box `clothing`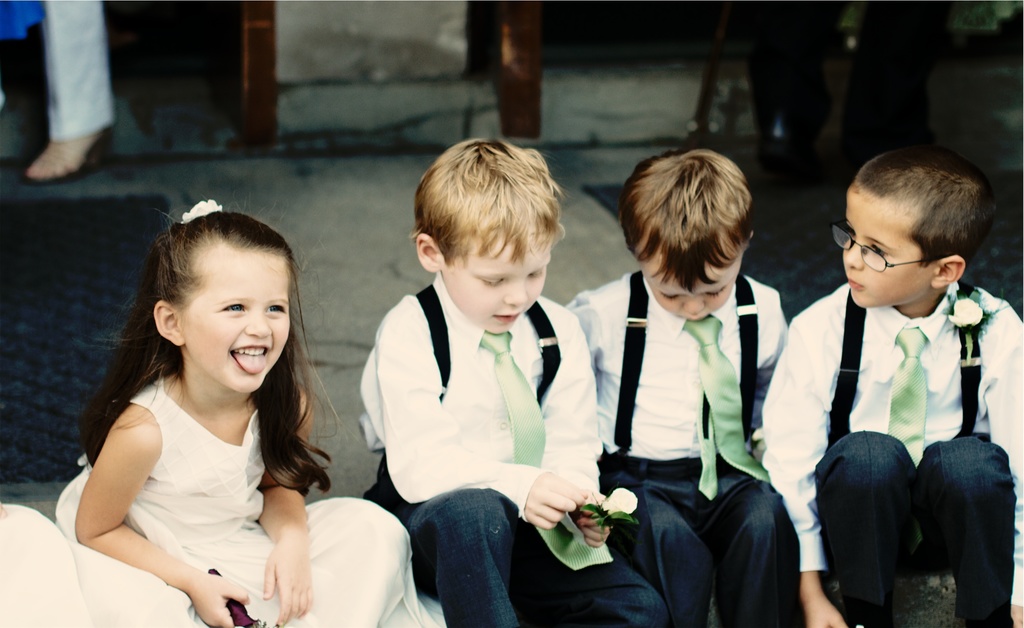
pyautogui.locateOnScreen(758, 279, 1023, 627)
